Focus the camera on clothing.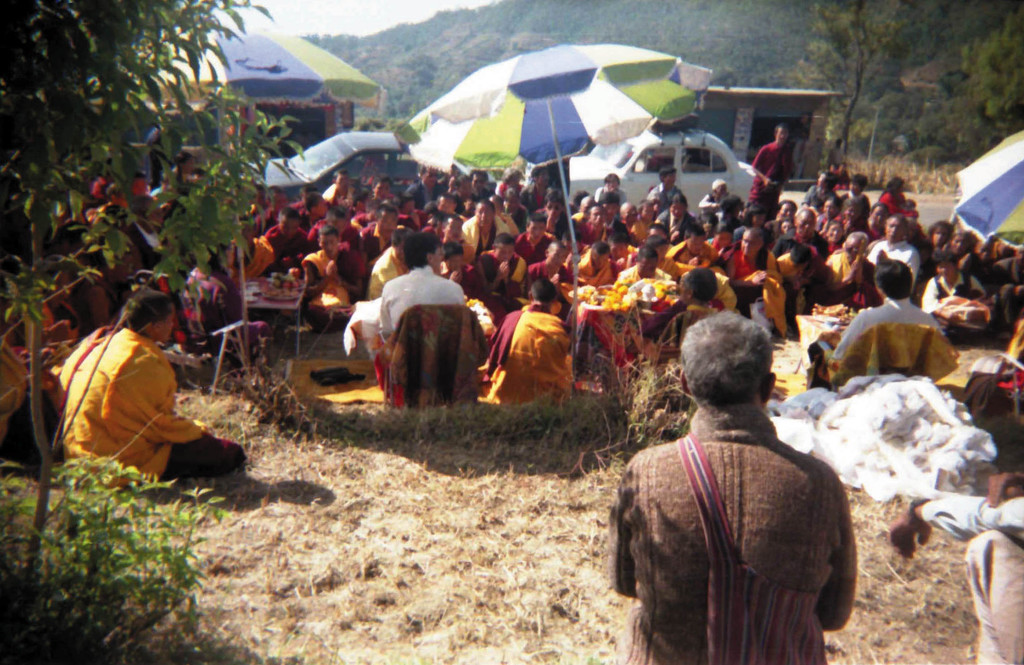
Focus region: select_region(830, 247, 868, 293).
